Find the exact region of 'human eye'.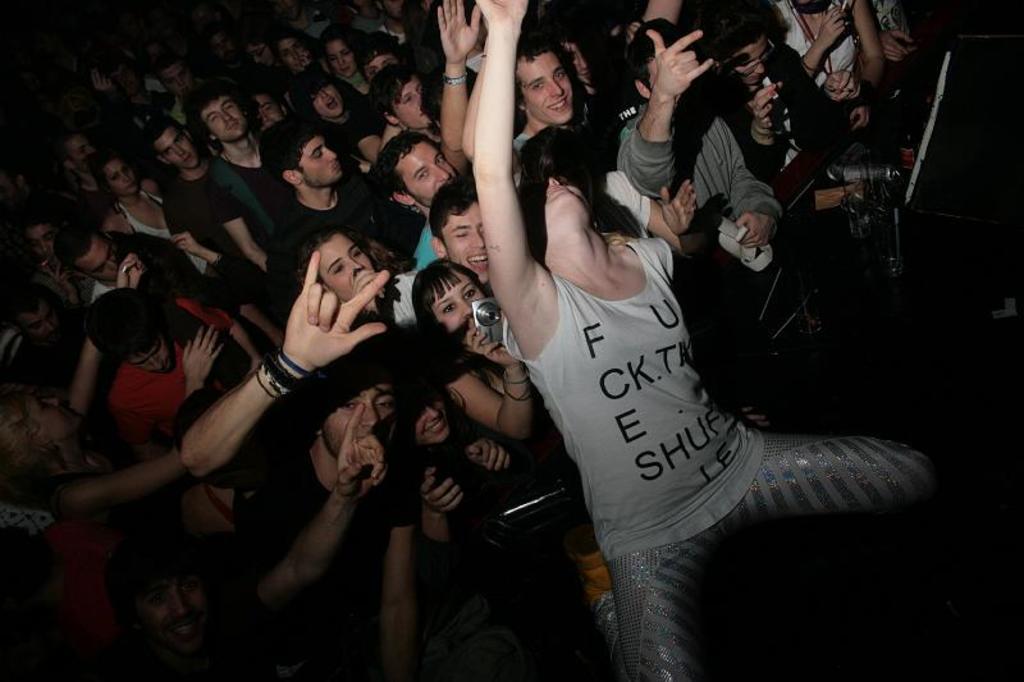
Exact region: box(329, 55, 335, 61).
